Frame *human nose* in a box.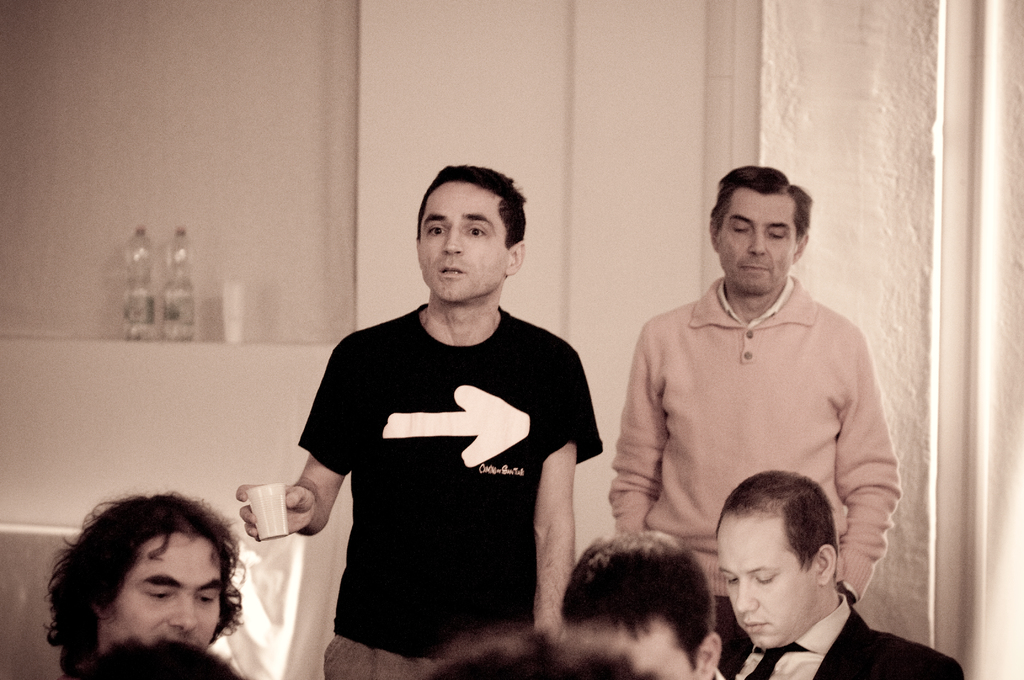
(168,597,200,633).
